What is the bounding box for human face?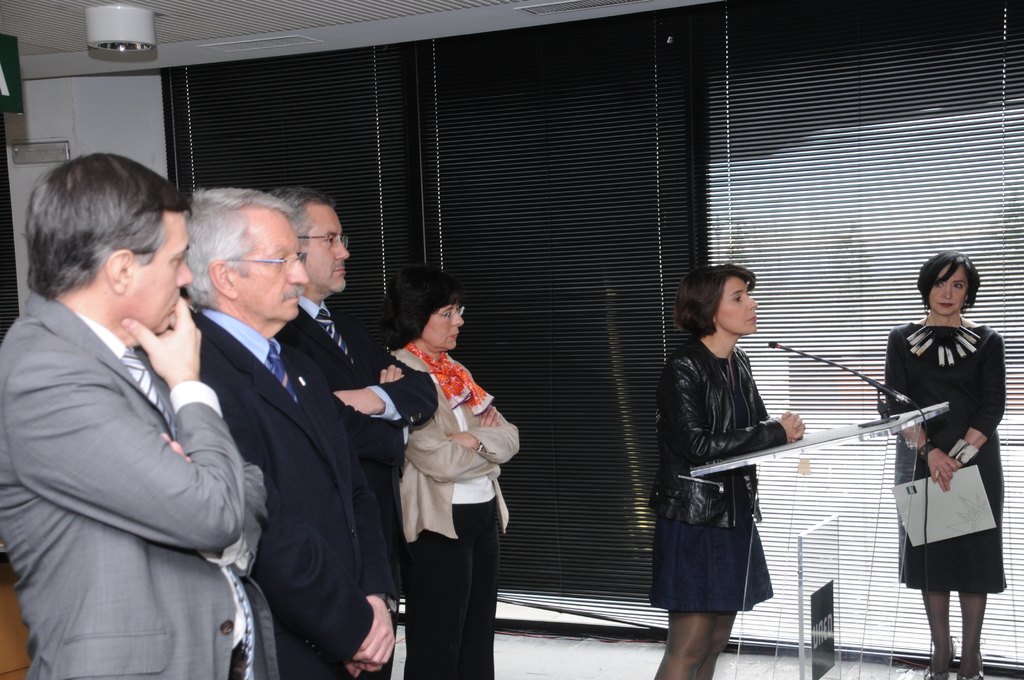
bbox(237, 211, 307, 323).
